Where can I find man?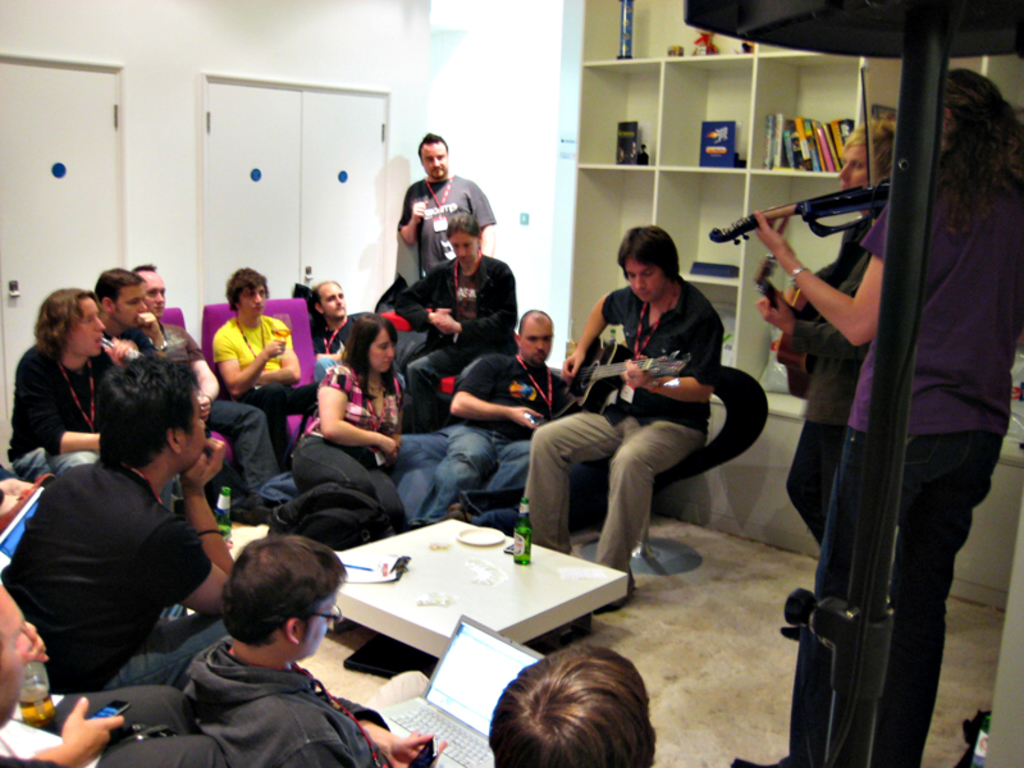
You can find it at l=8, t=280, r=125, b=462.
